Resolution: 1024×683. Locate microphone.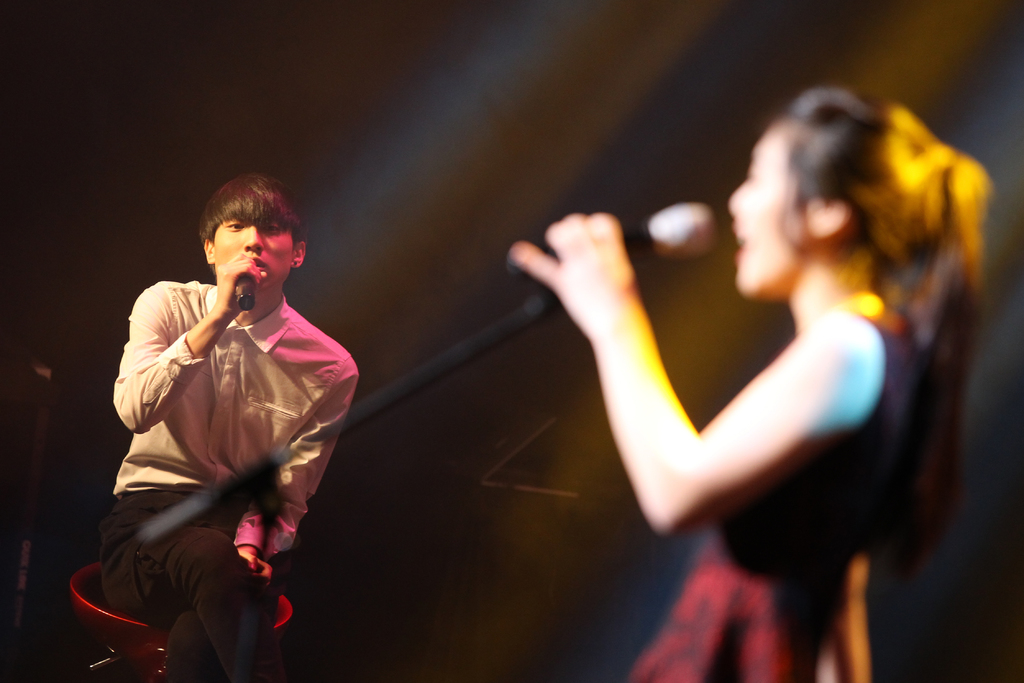
bbox=(500, 193, 719, 281).
